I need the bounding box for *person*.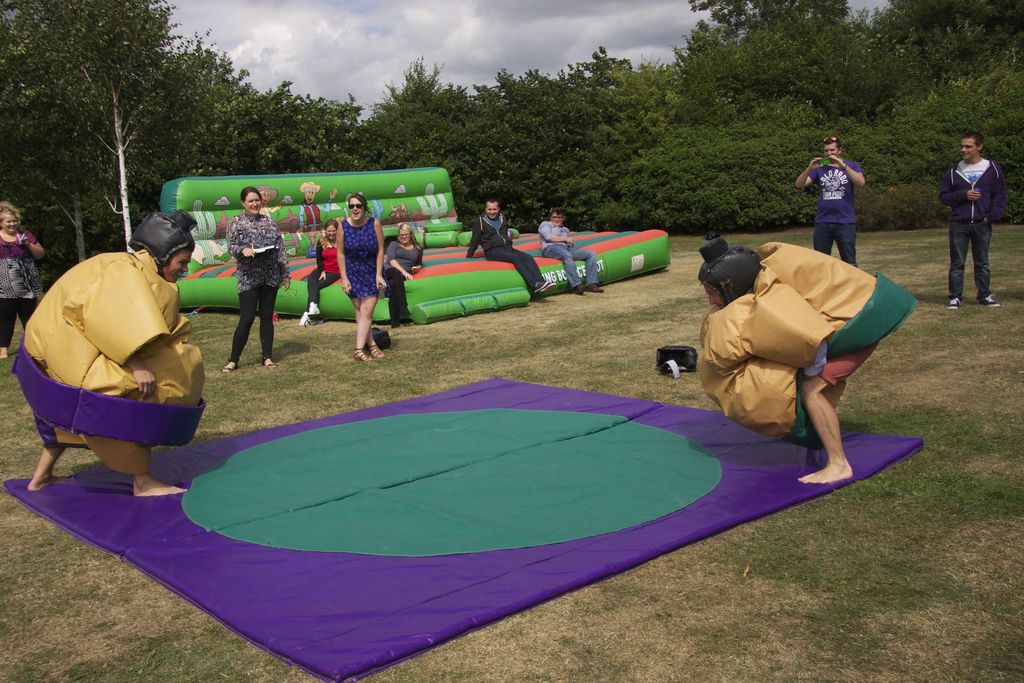
Here it is: (27,210,202,499).
